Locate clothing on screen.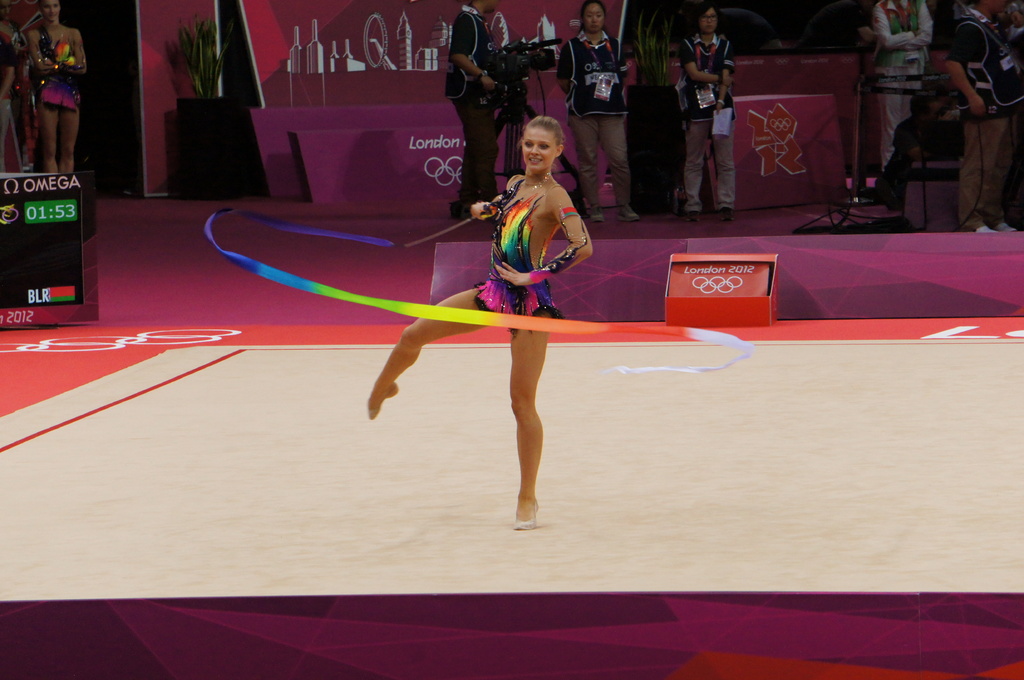
On screen at (946,13,1023,234).
